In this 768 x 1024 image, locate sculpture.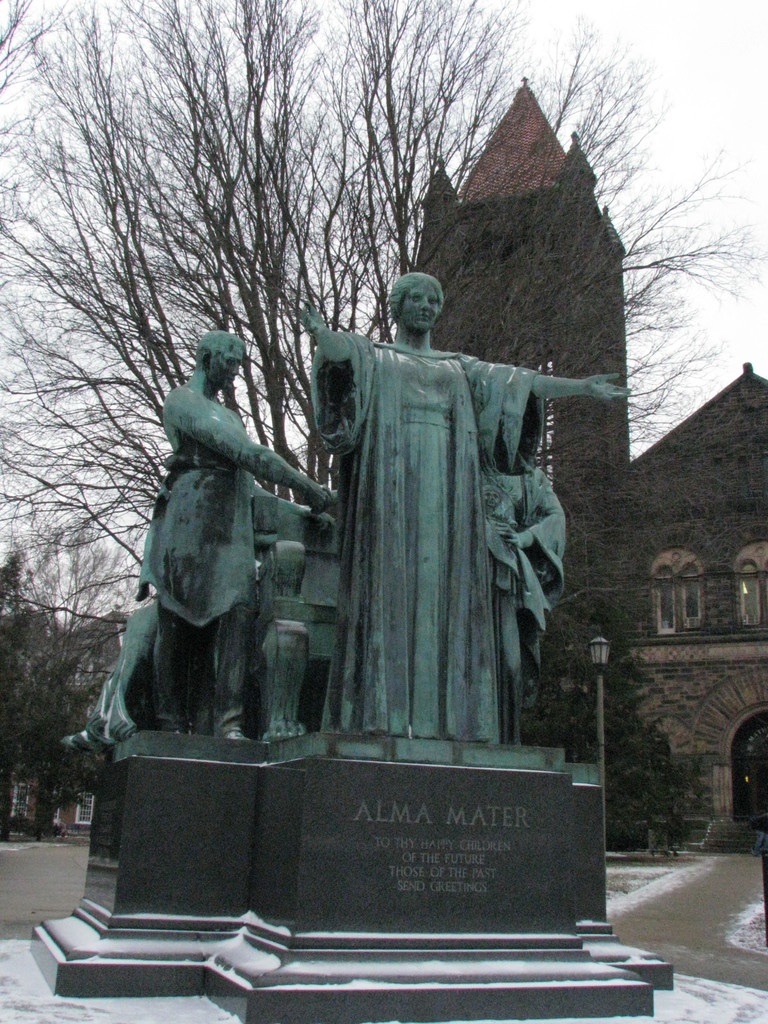
Bounding box: 480/466/568/744.
